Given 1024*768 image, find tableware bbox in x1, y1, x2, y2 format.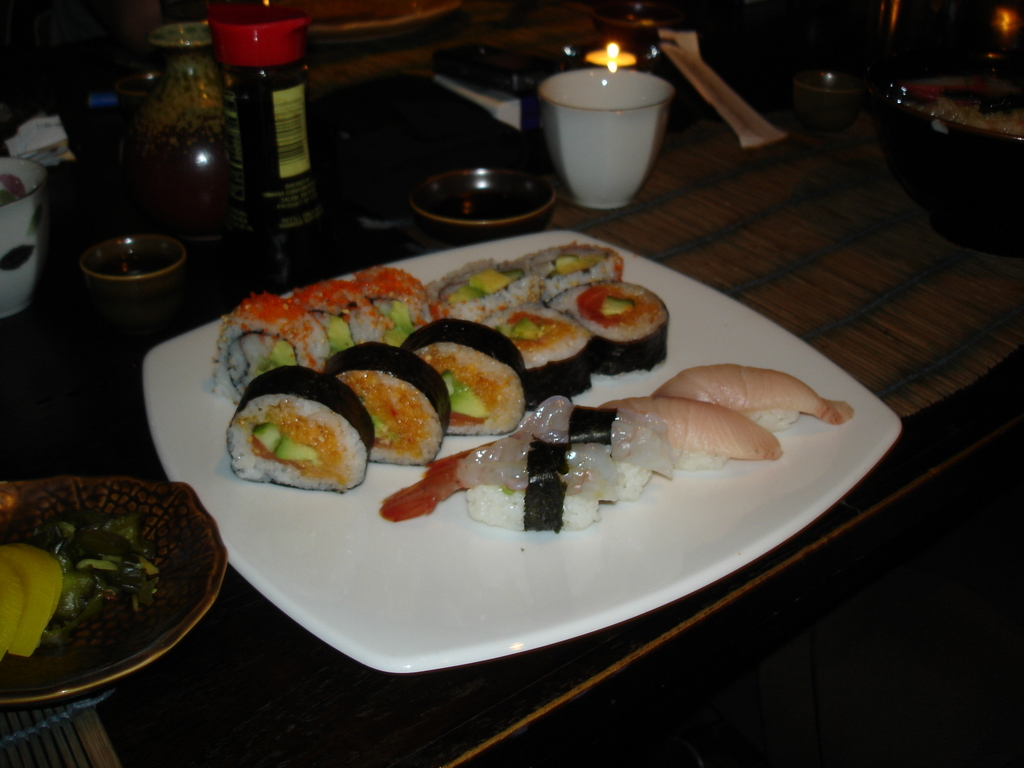
139, 229, 906, 678.
